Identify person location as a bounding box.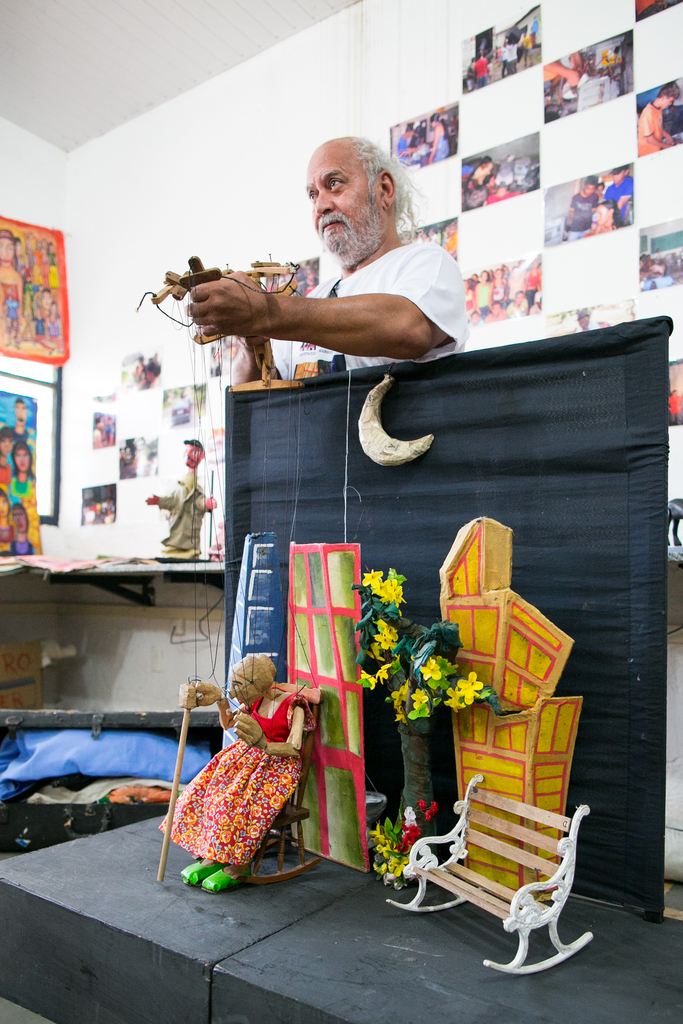
x1=638, y1=85, x2=679, y2=157.
